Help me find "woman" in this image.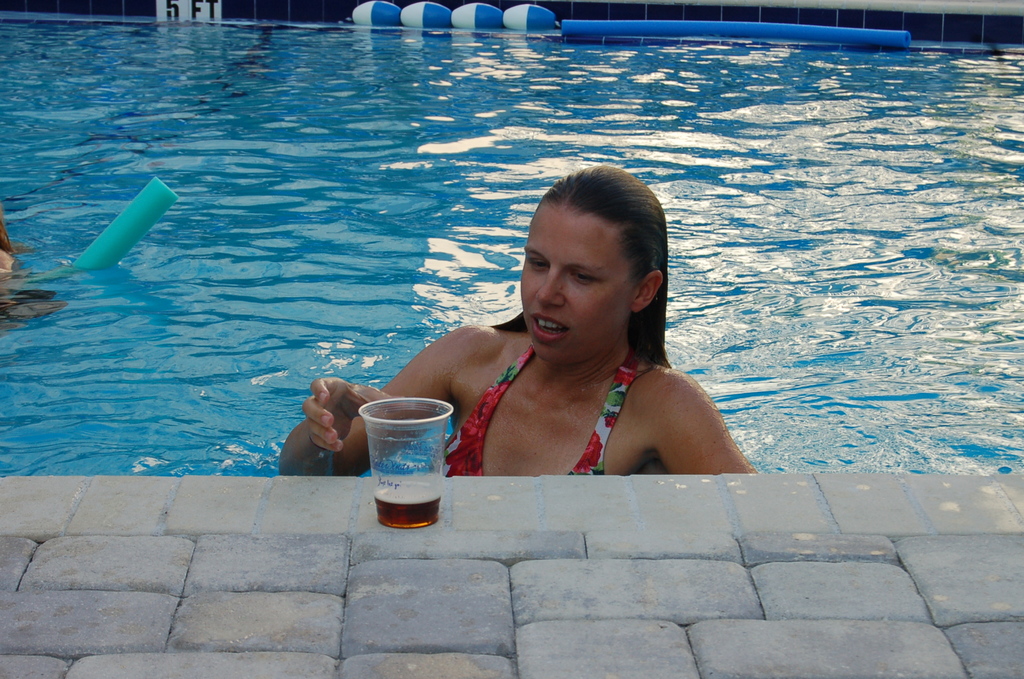
Found it: rect(372, 170, 766, 511).
